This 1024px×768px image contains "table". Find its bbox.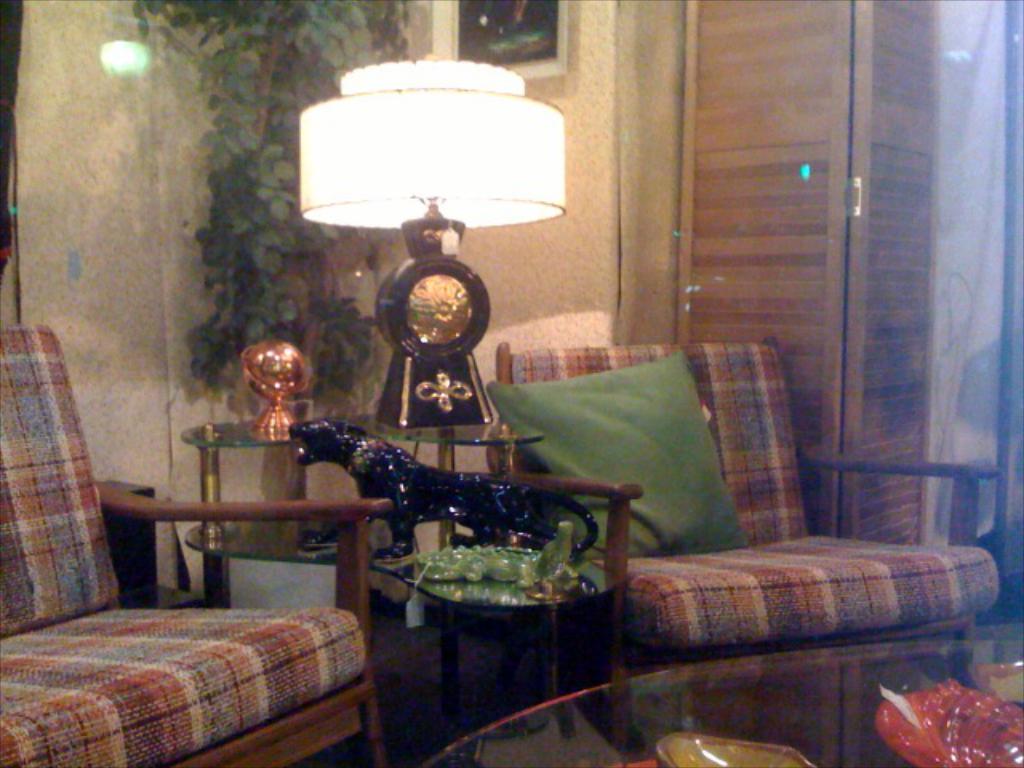
{"x1": 160, "y1": 408, "x2": 613, "y2": 725}.
